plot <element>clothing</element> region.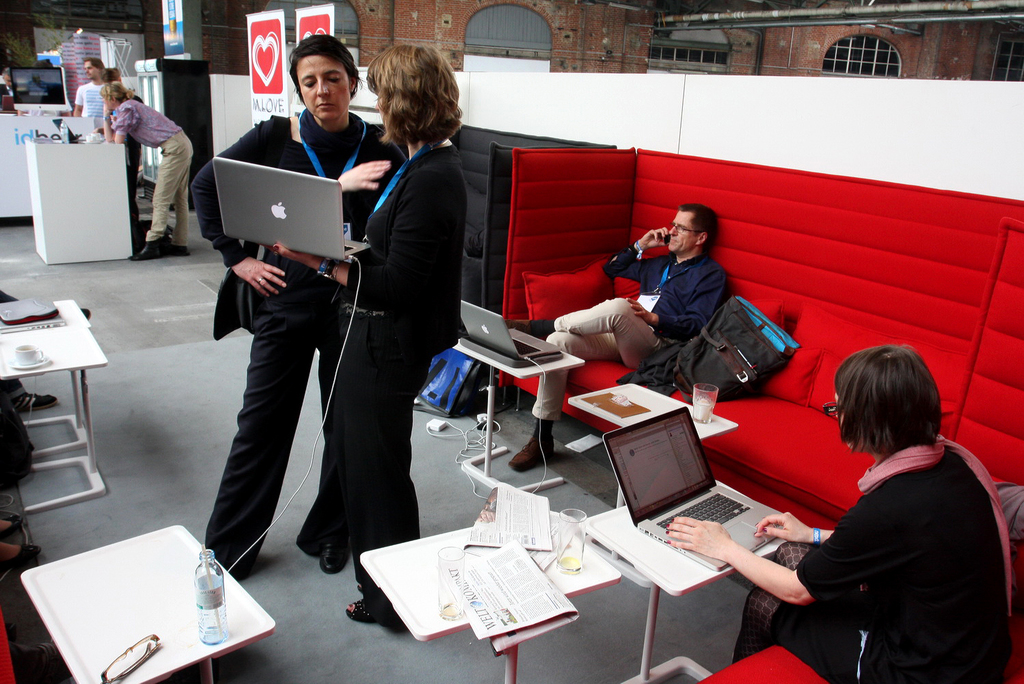
Plotted at (533, 251, 732, 425).
